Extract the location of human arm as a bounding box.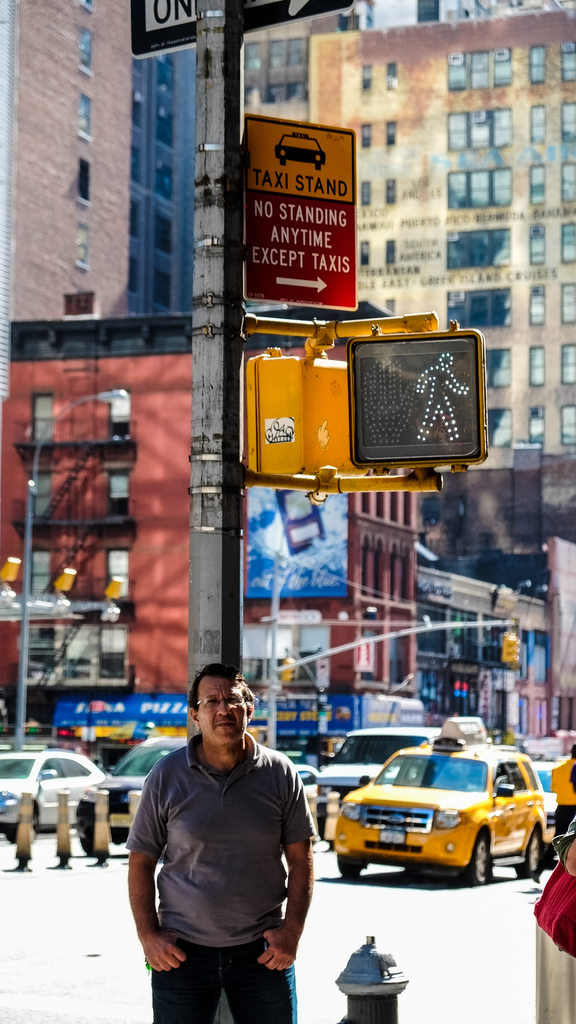
127 748 190 979.
